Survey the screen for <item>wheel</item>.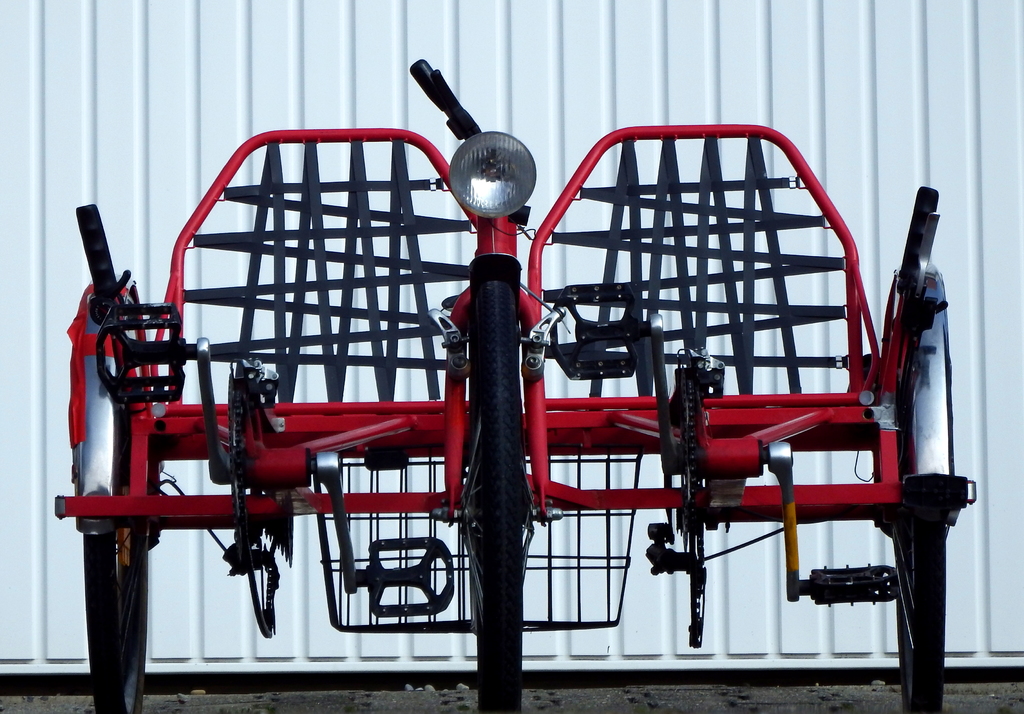
Survey found: {"left": 895, "top": 366, "right": 950, "bottom": 713}.
